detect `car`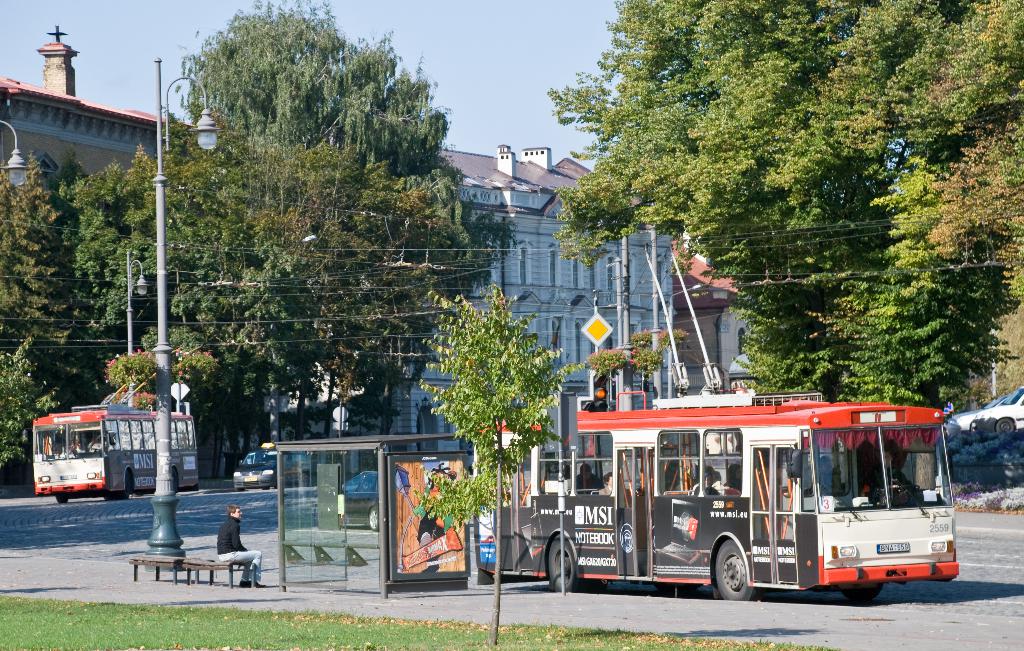
pyautogui.locateOnScreen(948, 395, 1002, 443)
